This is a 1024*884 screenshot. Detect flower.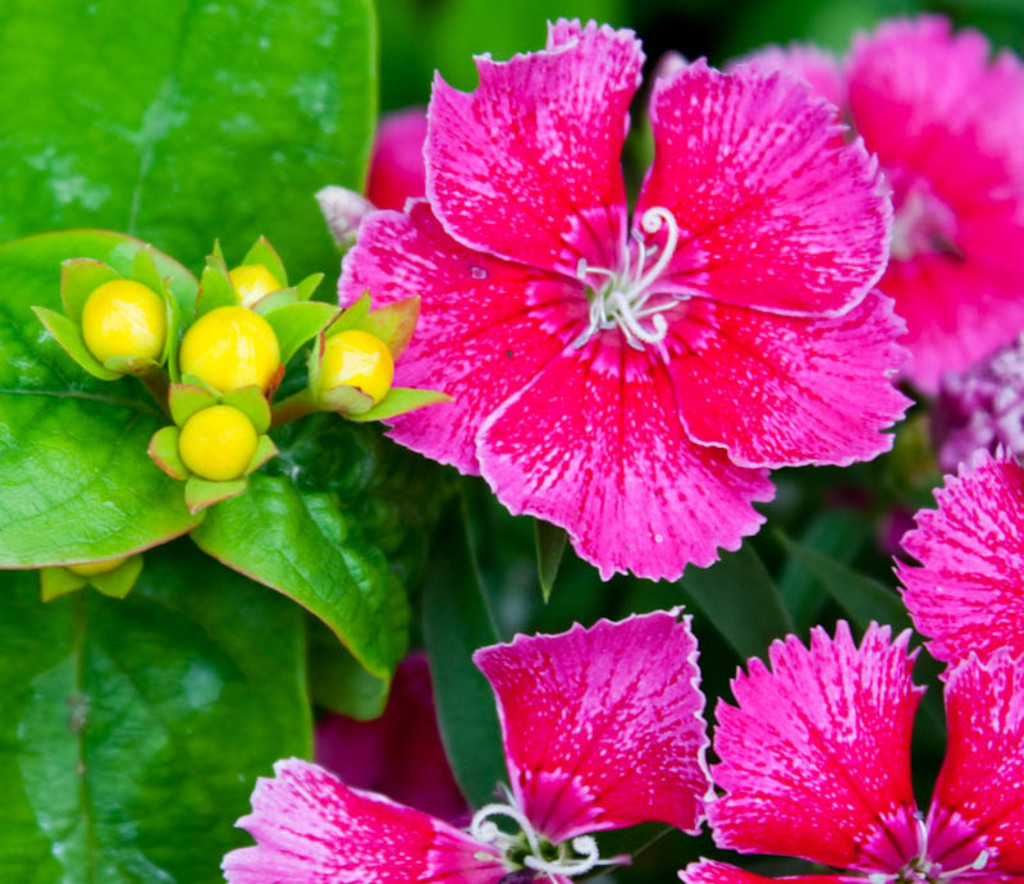
<bbox>678, 446, 1023, 883</bbox>.
